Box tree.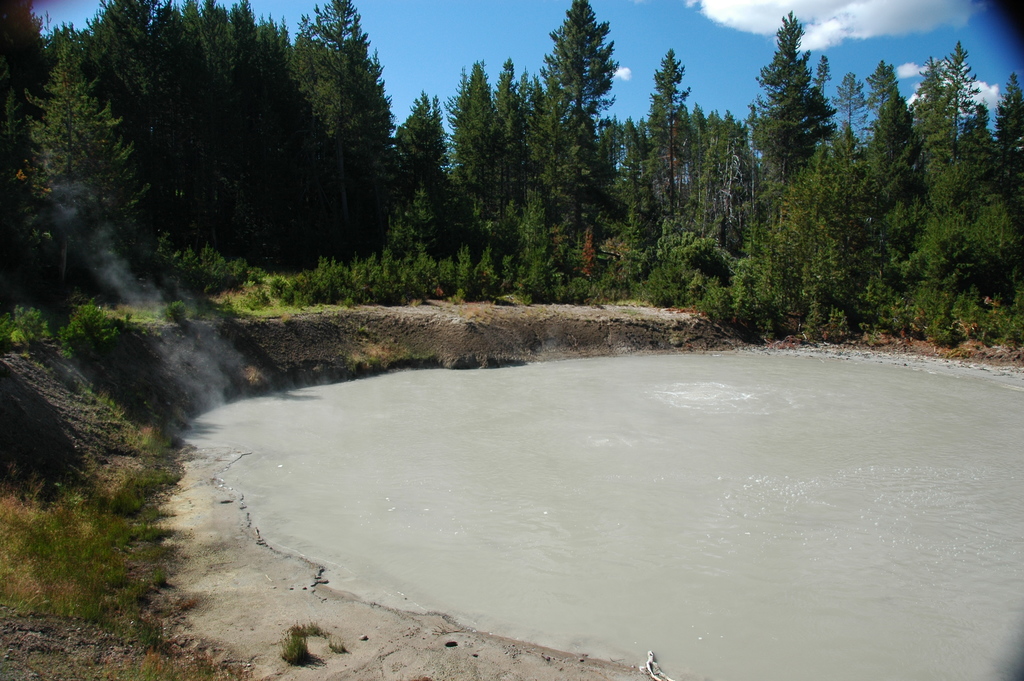
<box>488,60,526,238</box>.
